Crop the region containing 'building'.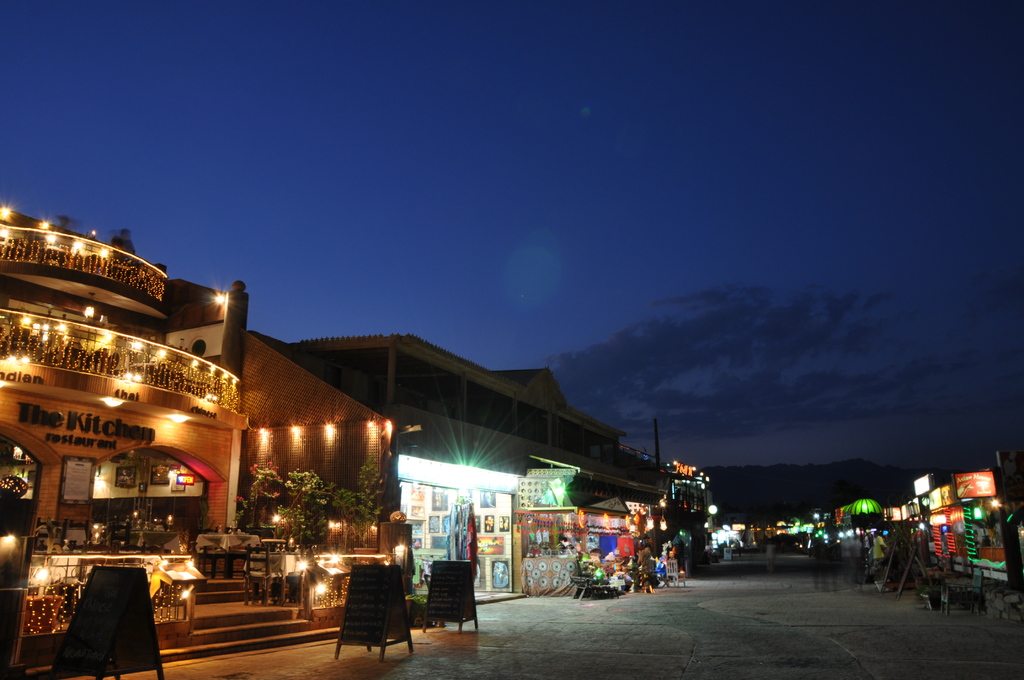
Crop region: region(292, 335, 666, 601).
